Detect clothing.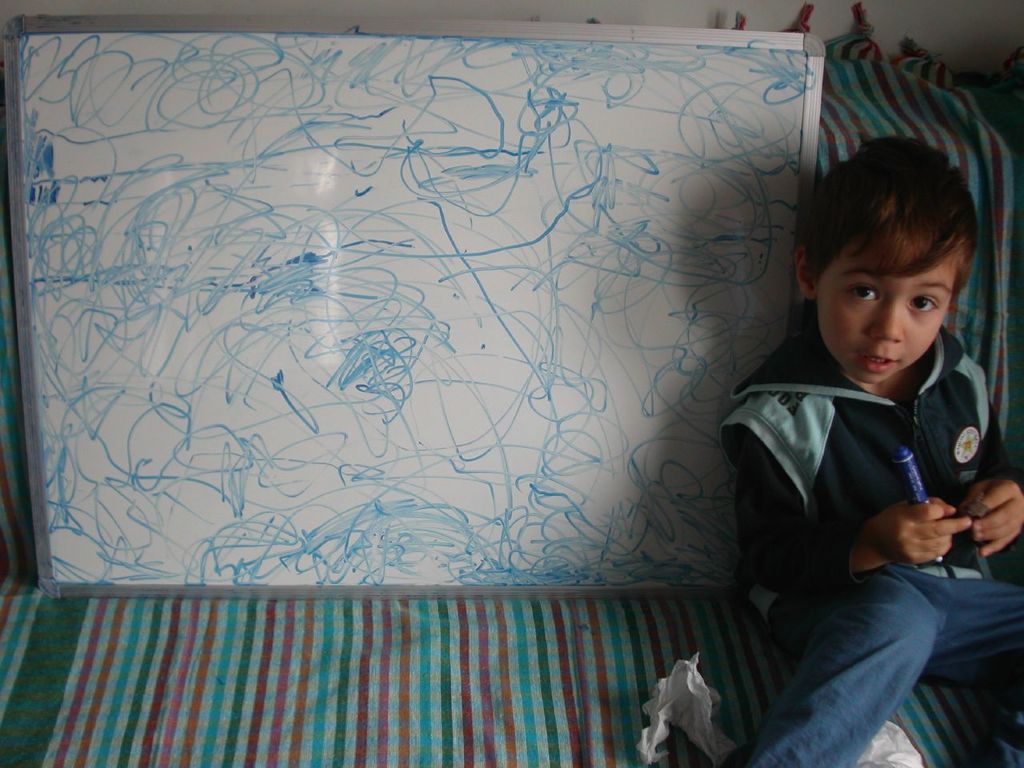
Detected at 718:318:1023:767.
